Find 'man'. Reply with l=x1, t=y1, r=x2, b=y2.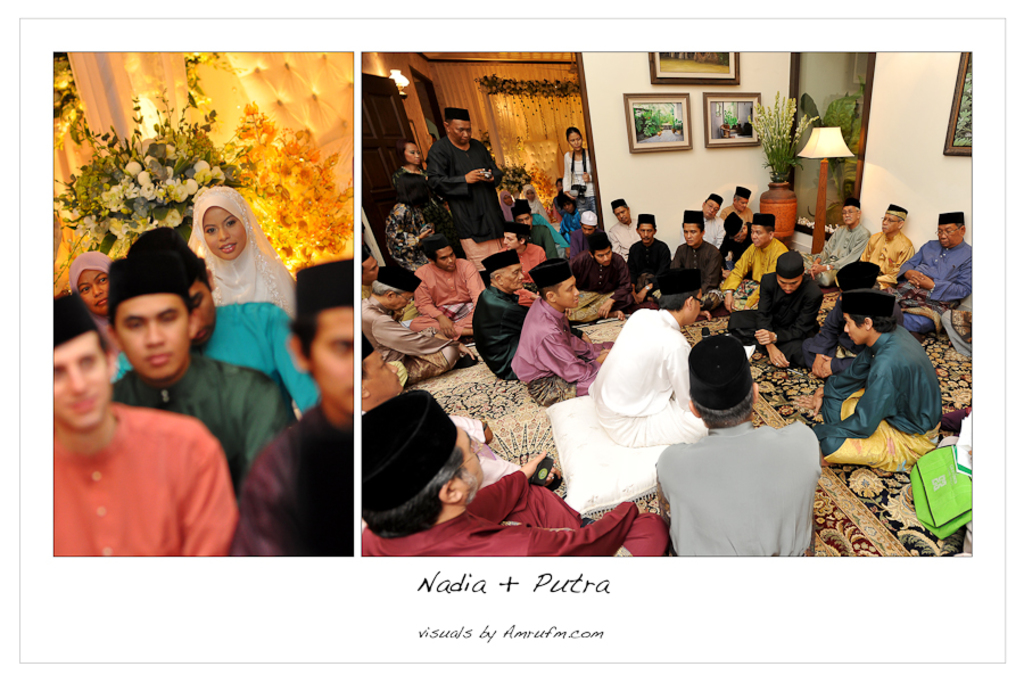
l=232, t=260, r=356, b=557.
